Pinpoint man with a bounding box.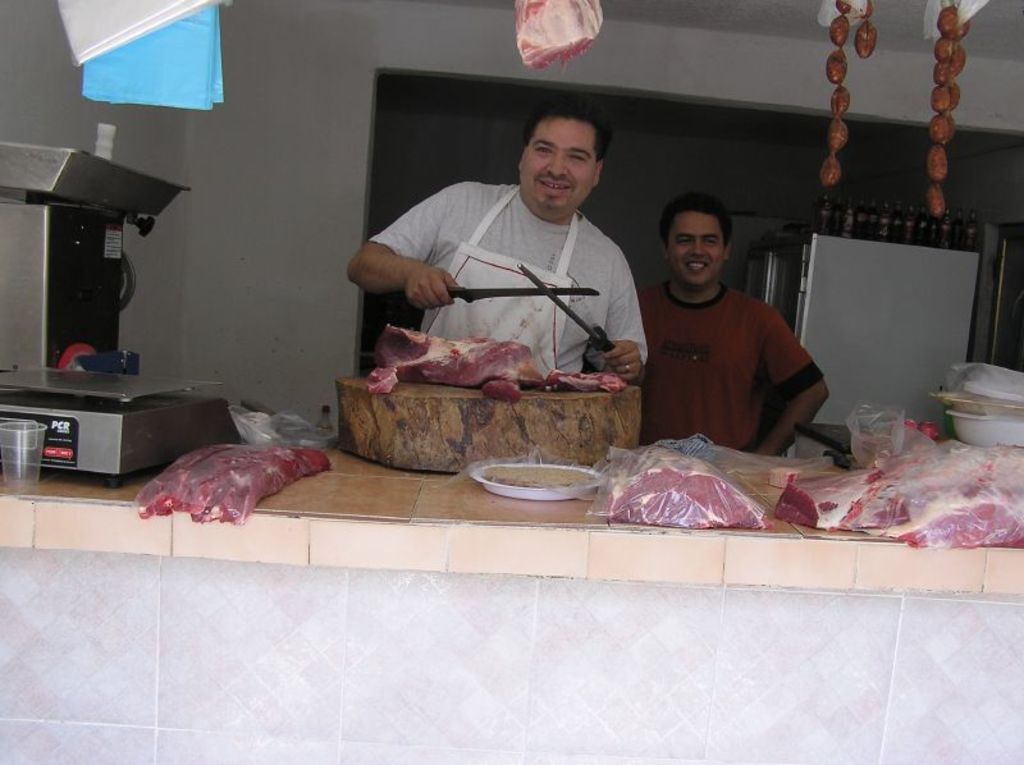
detection(608, 192, 842, 463).
